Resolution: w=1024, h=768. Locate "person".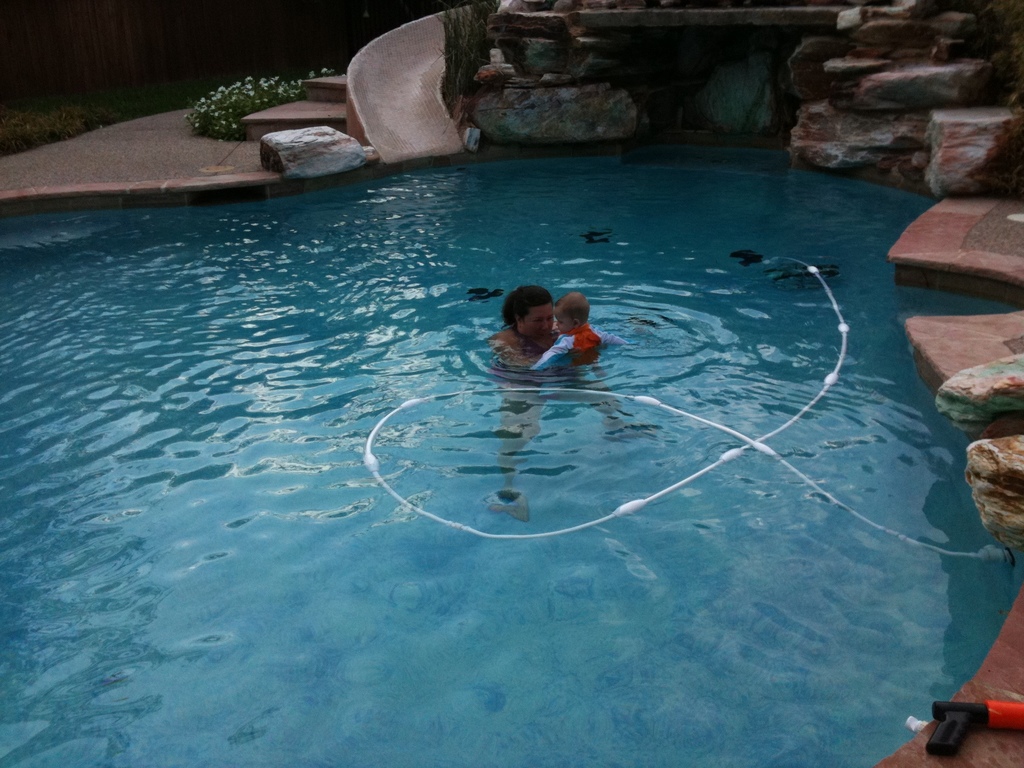
(490,280,564,367).
